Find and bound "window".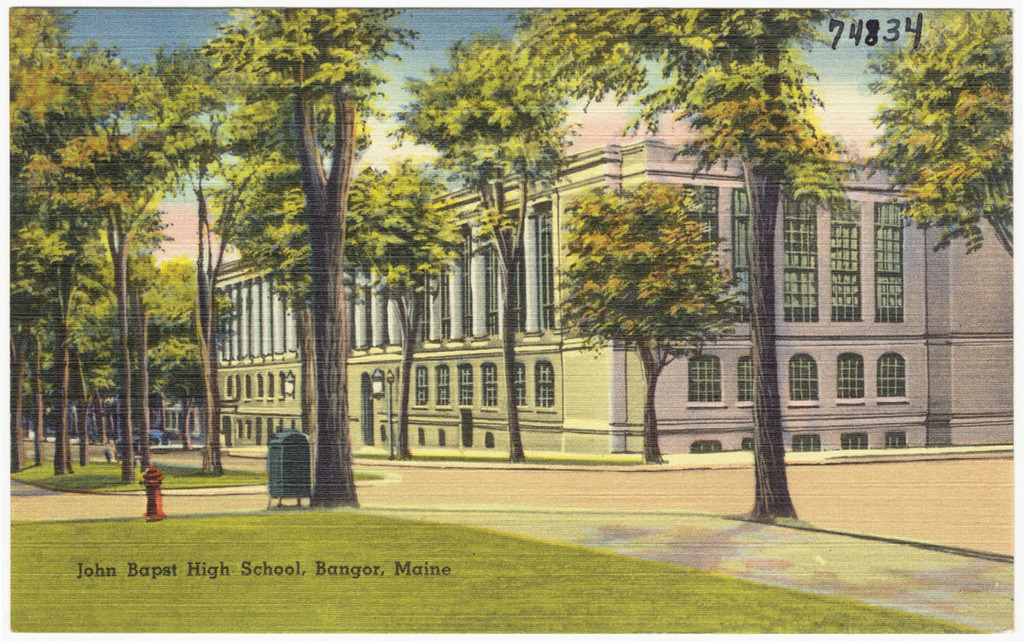
Bound: rect(840, 350, 870, 399).
